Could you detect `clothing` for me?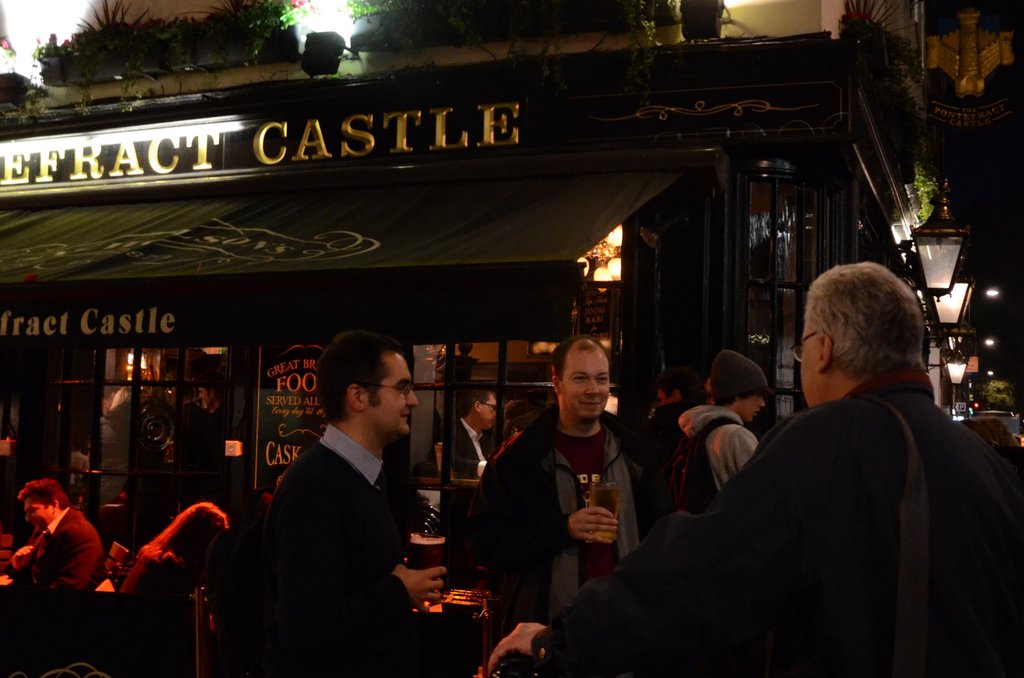
Detection result: left=464, top=412, right=719, bottom=659.
